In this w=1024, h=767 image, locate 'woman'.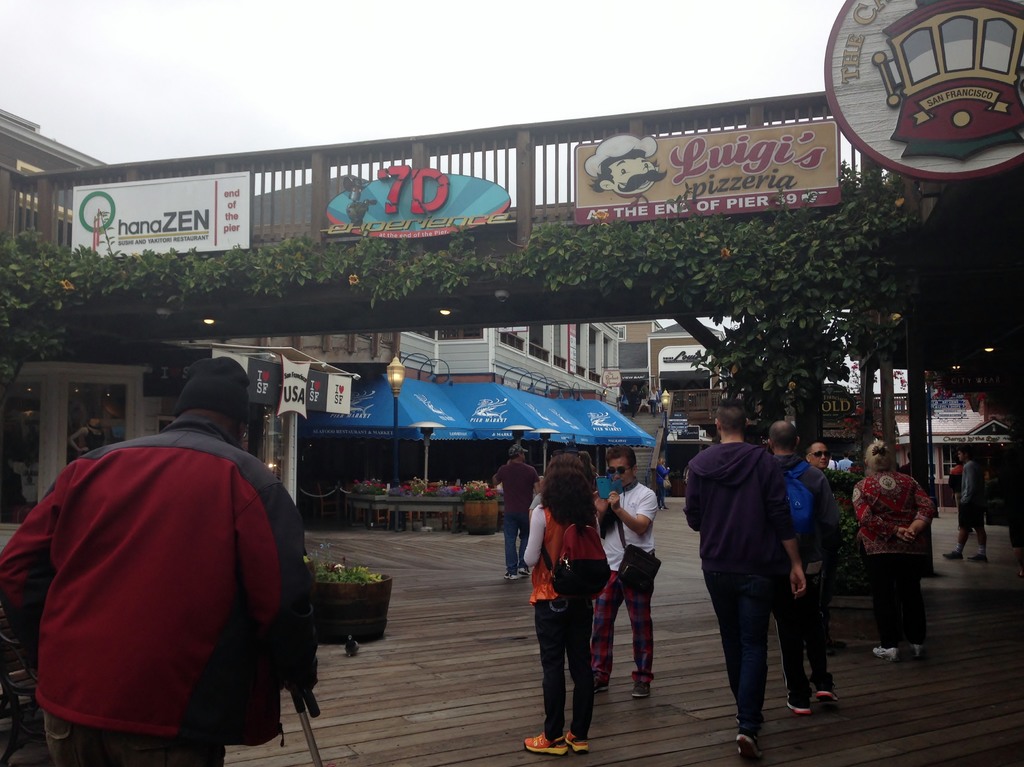
Bounding box: Rect(521, 450, 625, 752).
